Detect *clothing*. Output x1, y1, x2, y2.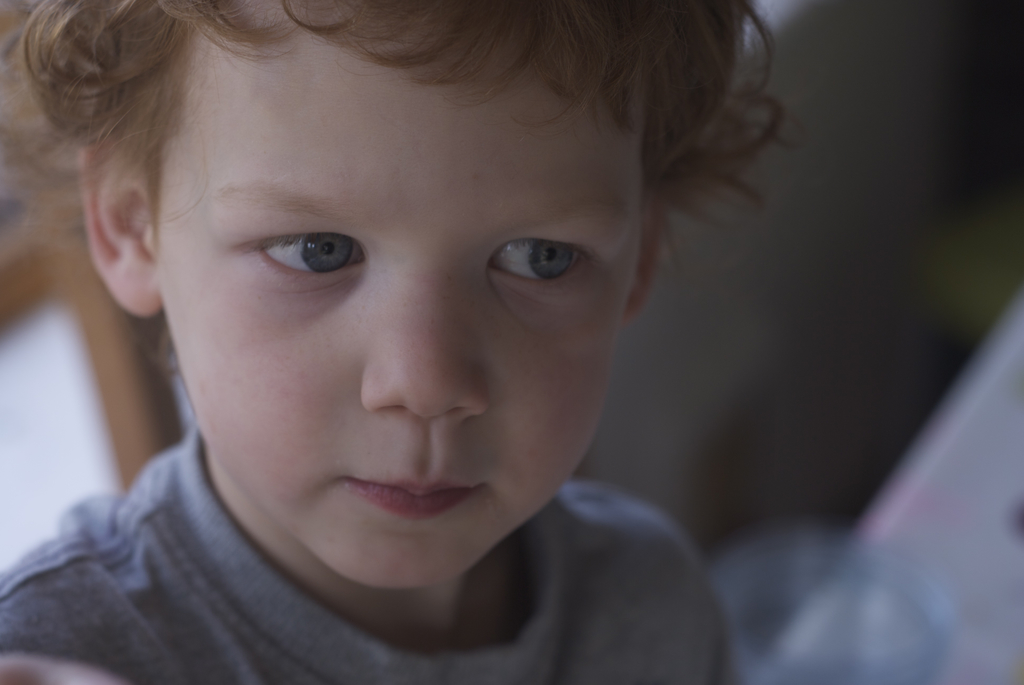
0, 441, 689, 673.
